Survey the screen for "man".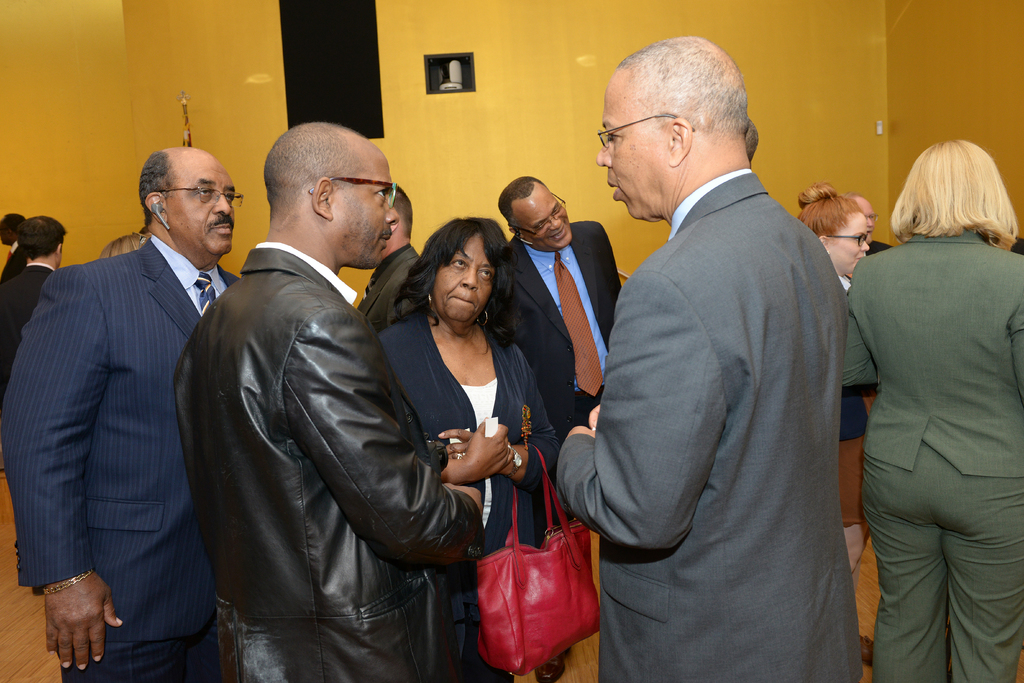
Survey found: (left=9, top=107, right=247, bottom=682).
